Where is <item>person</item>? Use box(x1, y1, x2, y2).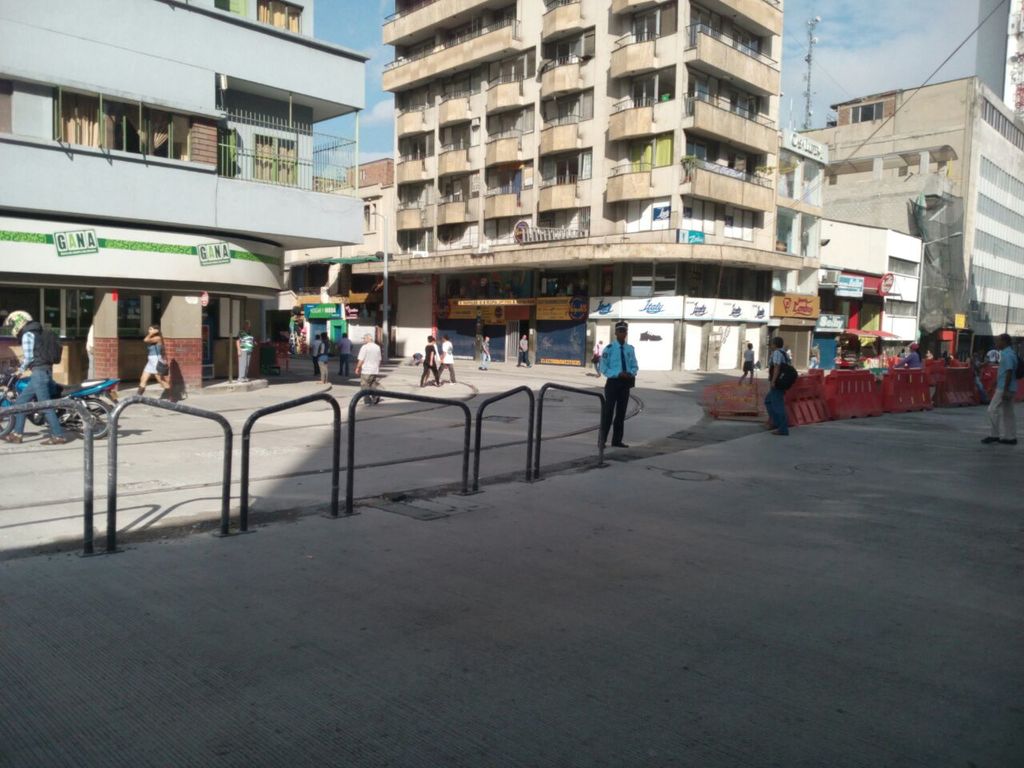
box(514, 333, 530, 368).
